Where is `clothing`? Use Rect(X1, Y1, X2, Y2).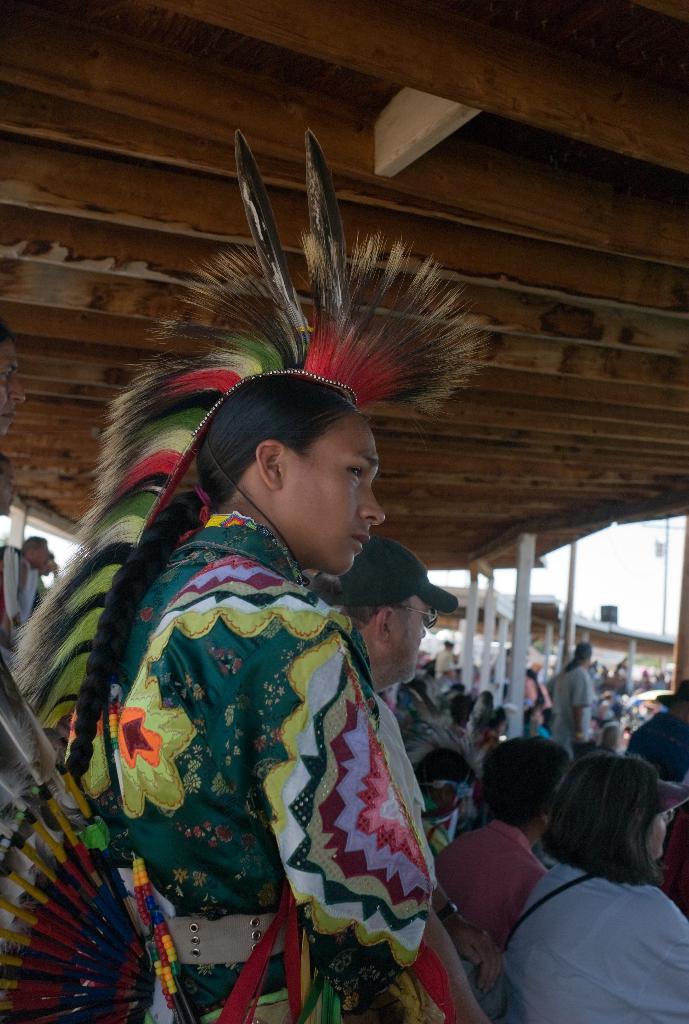
Rect(63, 509, 434, 1023).
